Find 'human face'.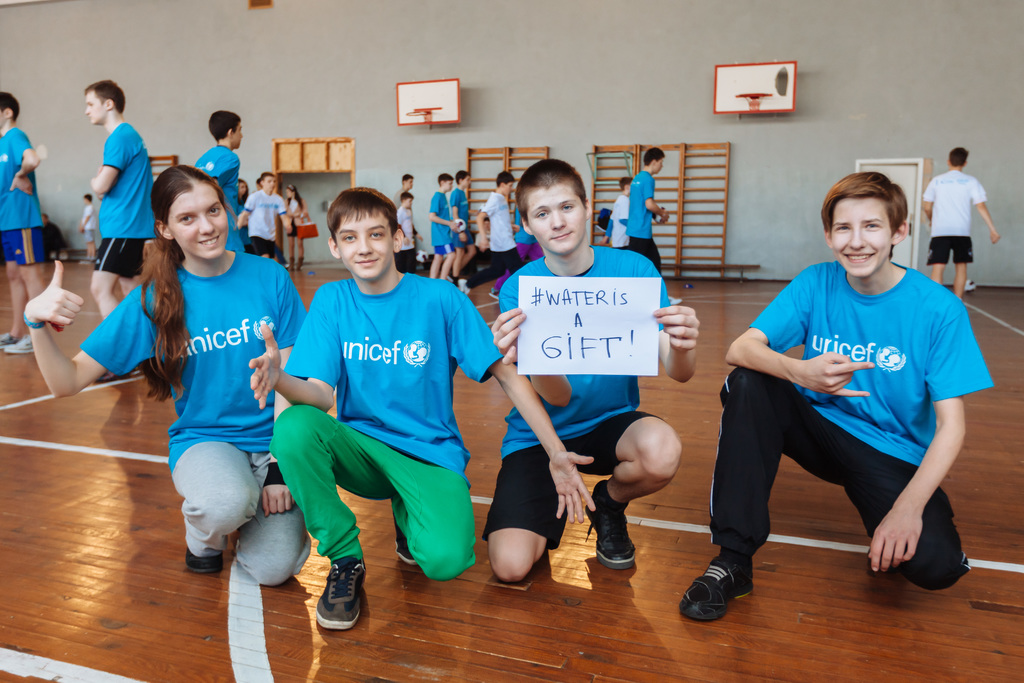
(x1=831, y1=193, x2=888, y2=279).
